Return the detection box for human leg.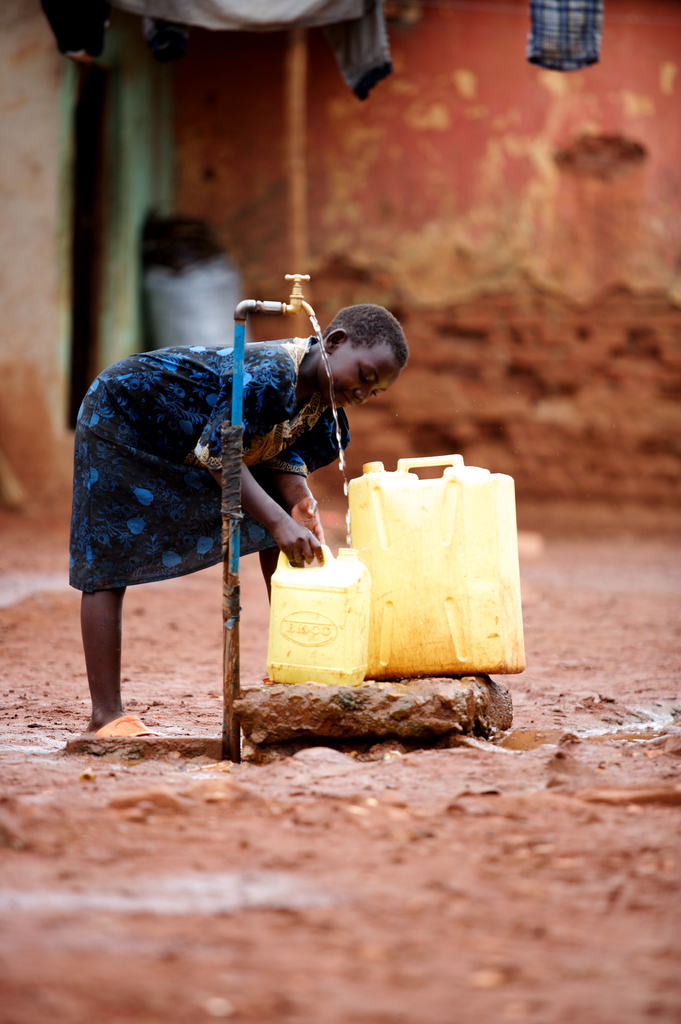
77 590 166 735.
